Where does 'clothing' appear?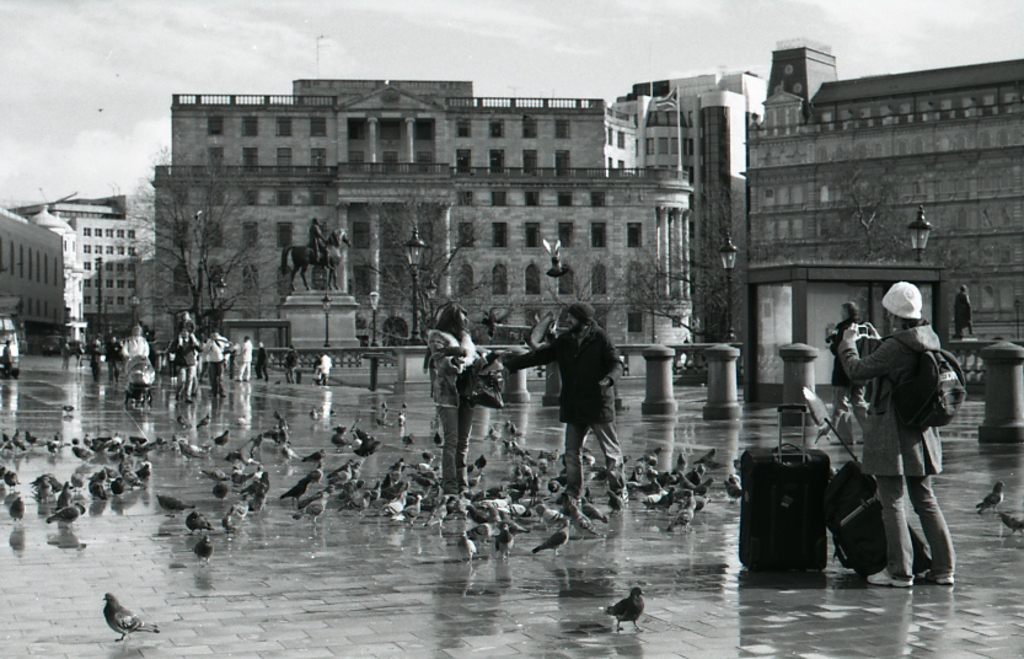
Appears at (left=509, top=312, right=634, bottom=494).
